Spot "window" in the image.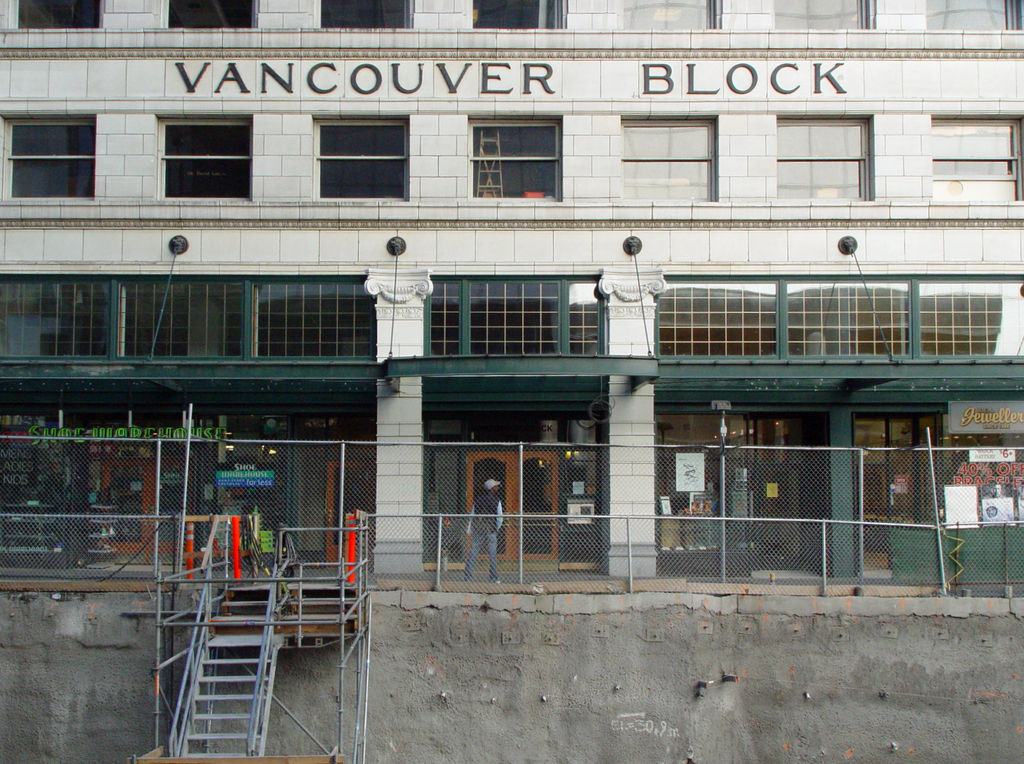
"window" found at (x1=312, y1=114, x2=410, y2=200).
